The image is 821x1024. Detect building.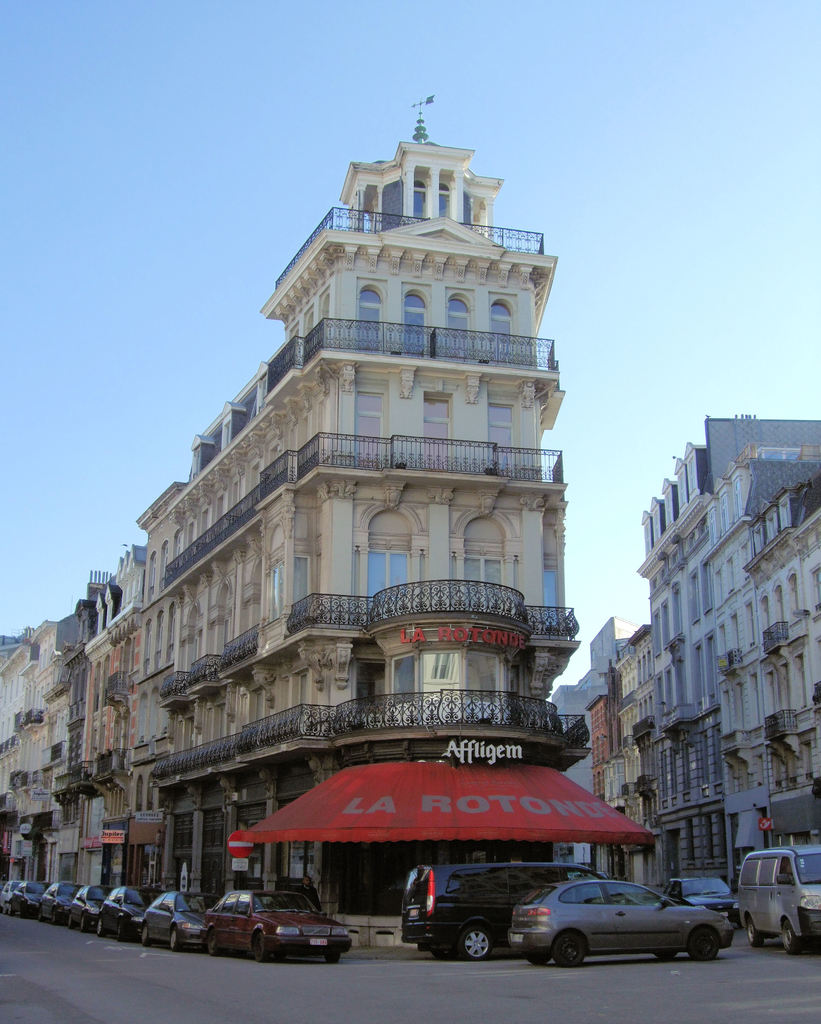
Detection: left=0, top=97, right=583, bottom=946.
